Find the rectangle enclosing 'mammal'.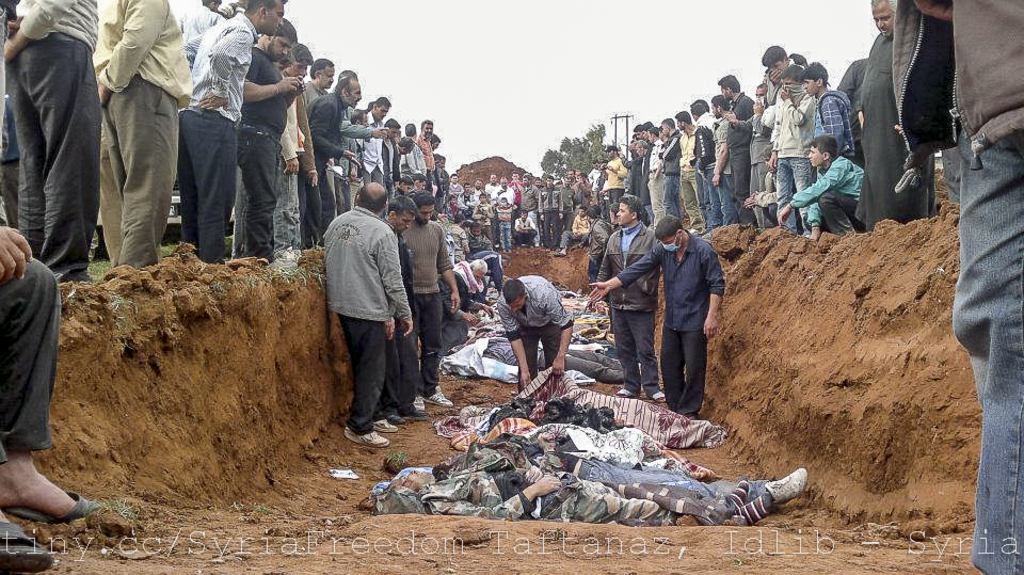
(left=439, top=257, right=492, bottom=354).
